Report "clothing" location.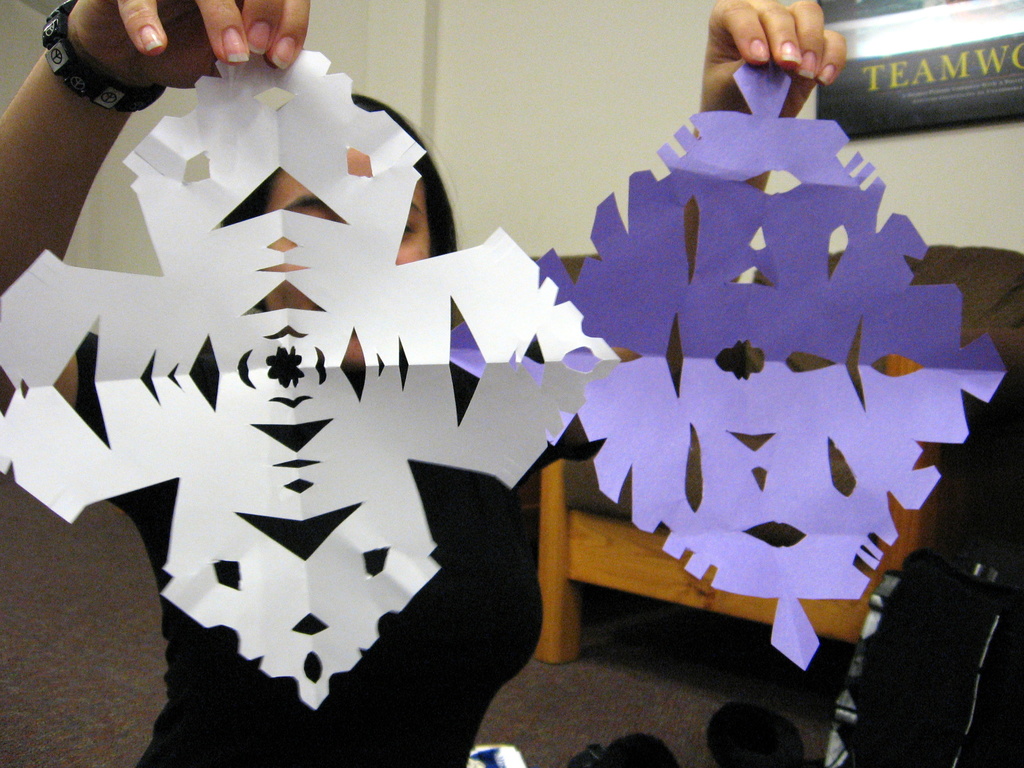
Report: 88, 323, 599, 766.
